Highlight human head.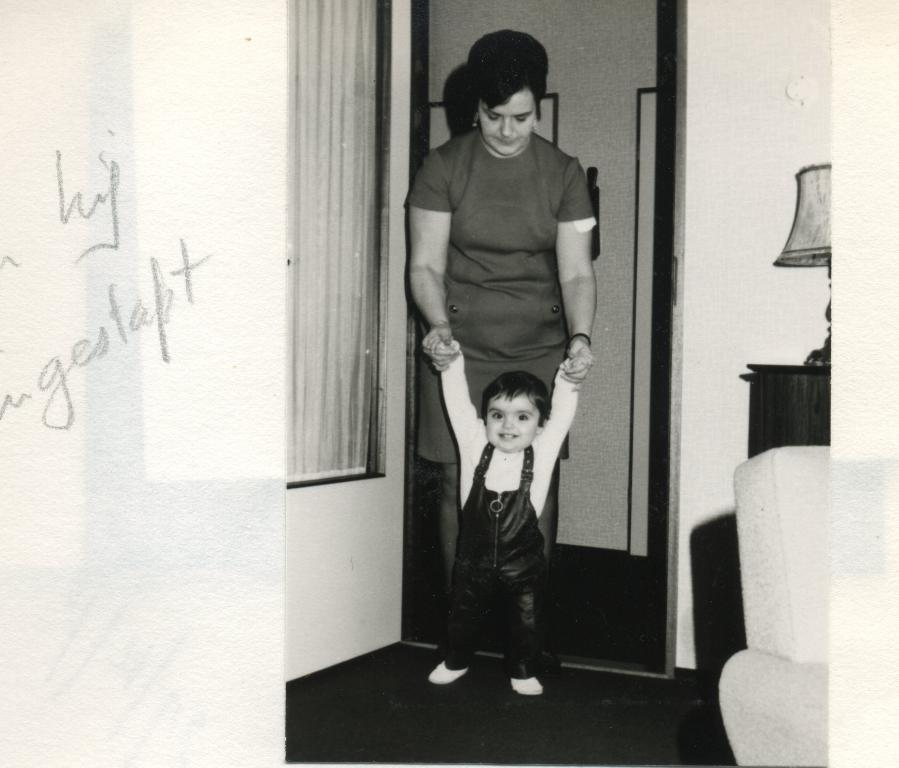
Highlighted region: [x1=466, y1=26, x2=546, y2=157].
